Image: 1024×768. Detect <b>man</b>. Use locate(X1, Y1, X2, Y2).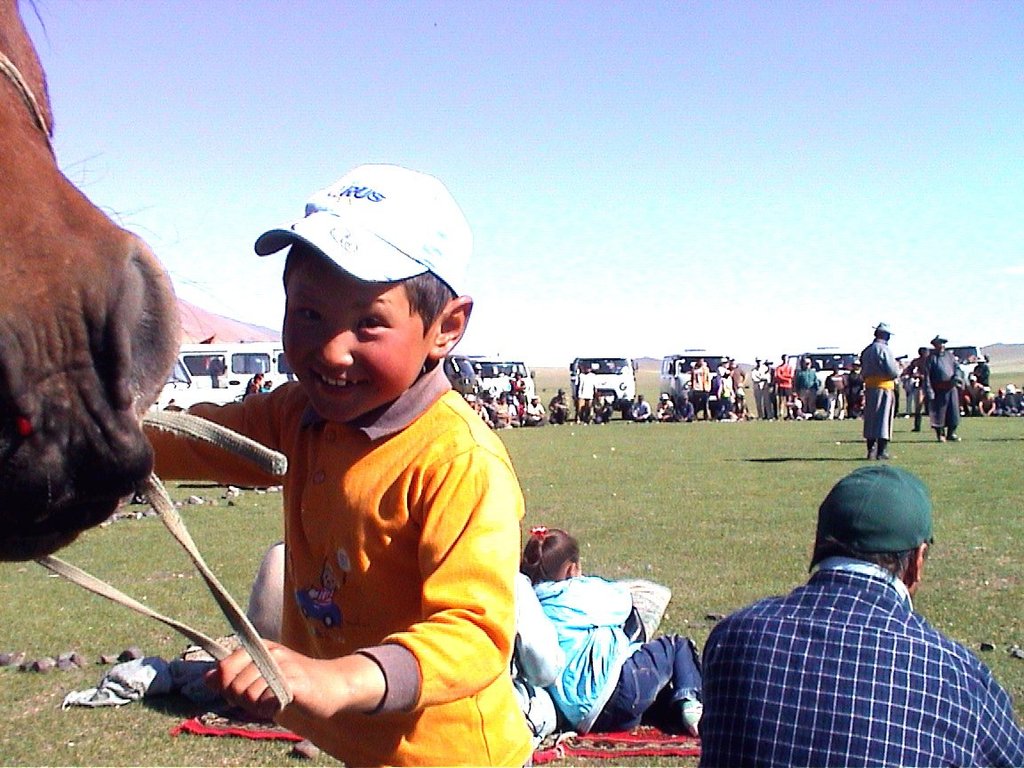
locate(855, 323, 907, 460).
